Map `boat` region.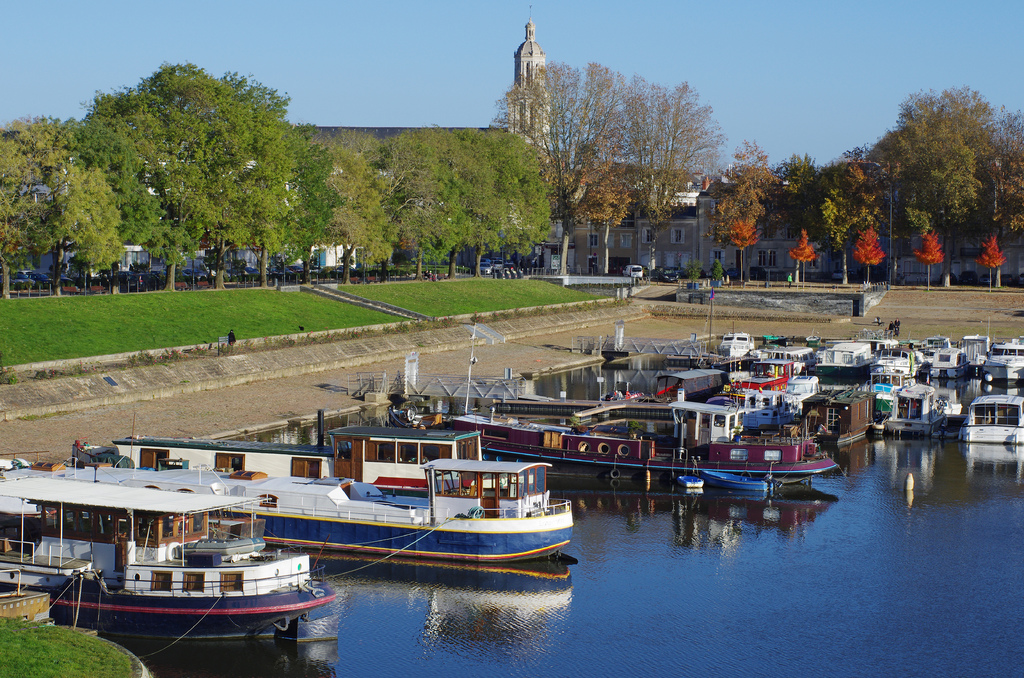
Mapped to <bbox>72, 406, 572, 565</bbox>.
